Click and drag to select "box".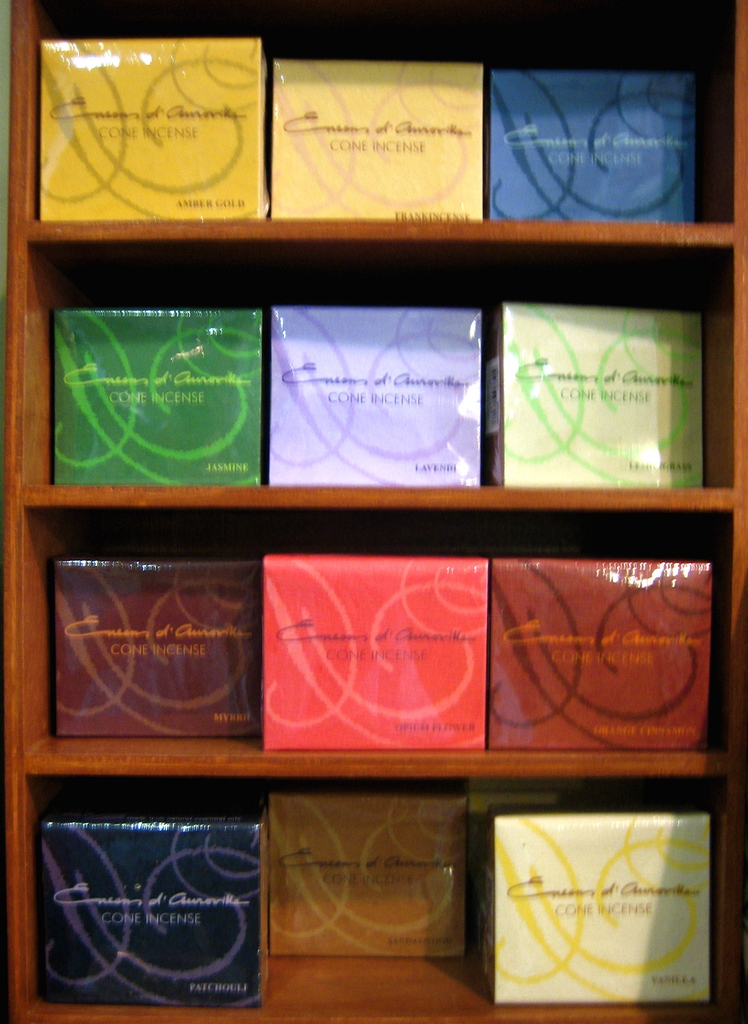
Selection: [51, 303, 260, 483].
